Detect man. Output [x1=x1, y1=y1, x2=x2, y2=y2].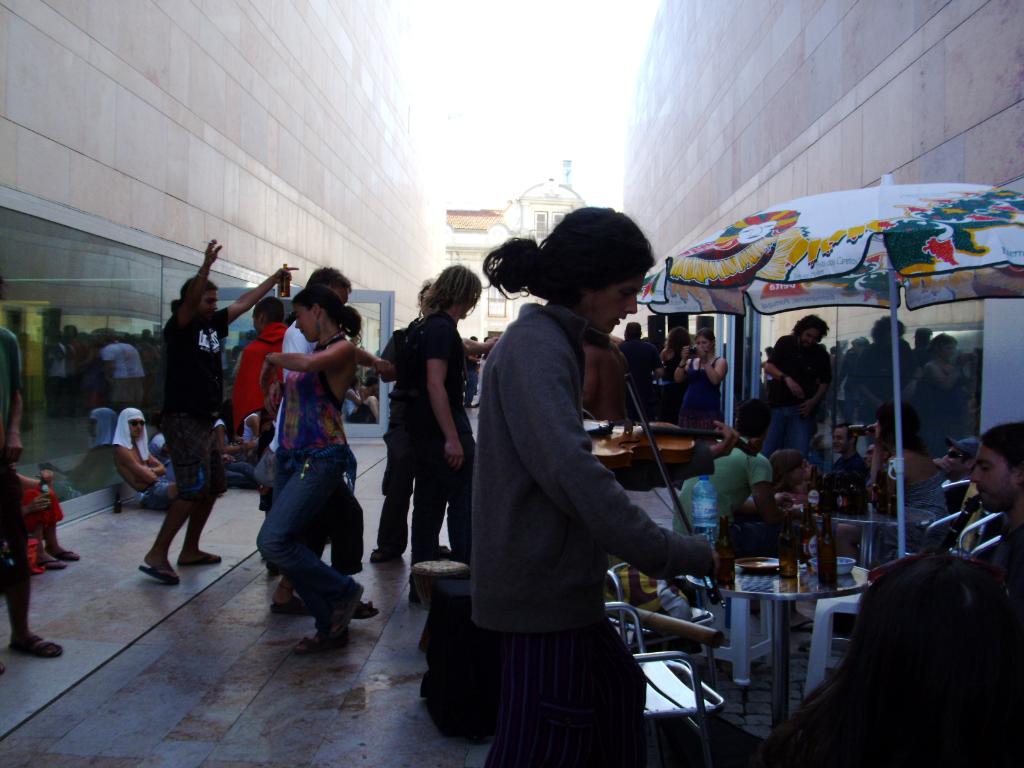
[x1=469, y1=199, x2=730, y2=767].
